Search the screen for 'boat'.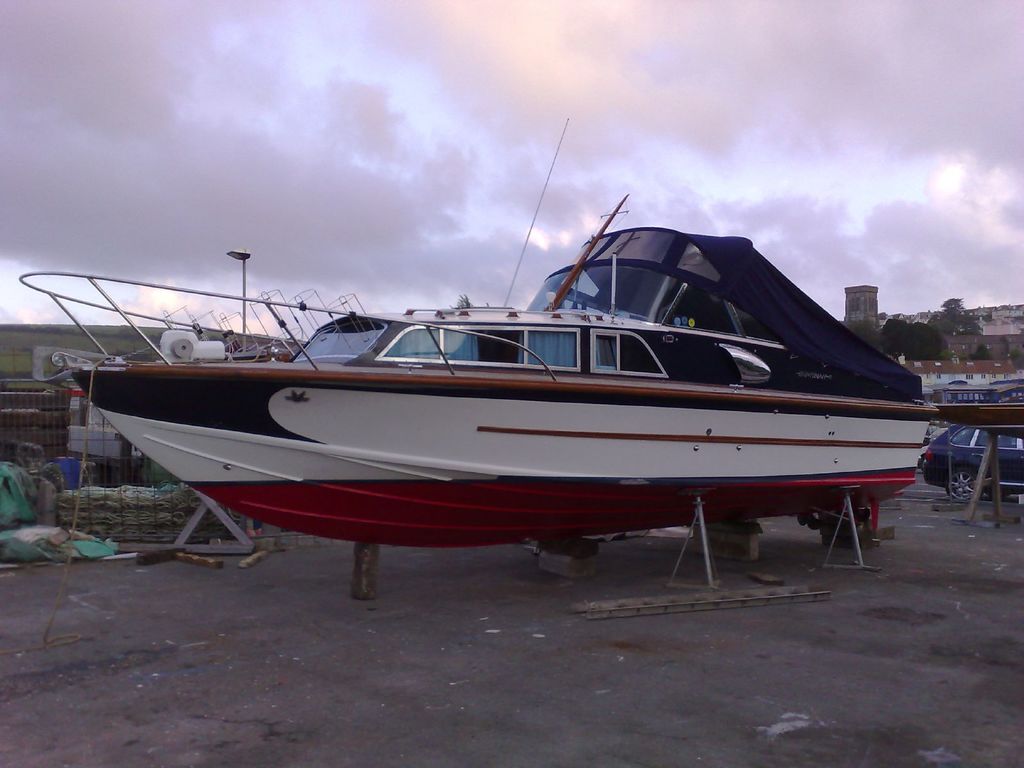
Found at {"left": 49, "top": 166, "right": 974, "bottom": 583}.
